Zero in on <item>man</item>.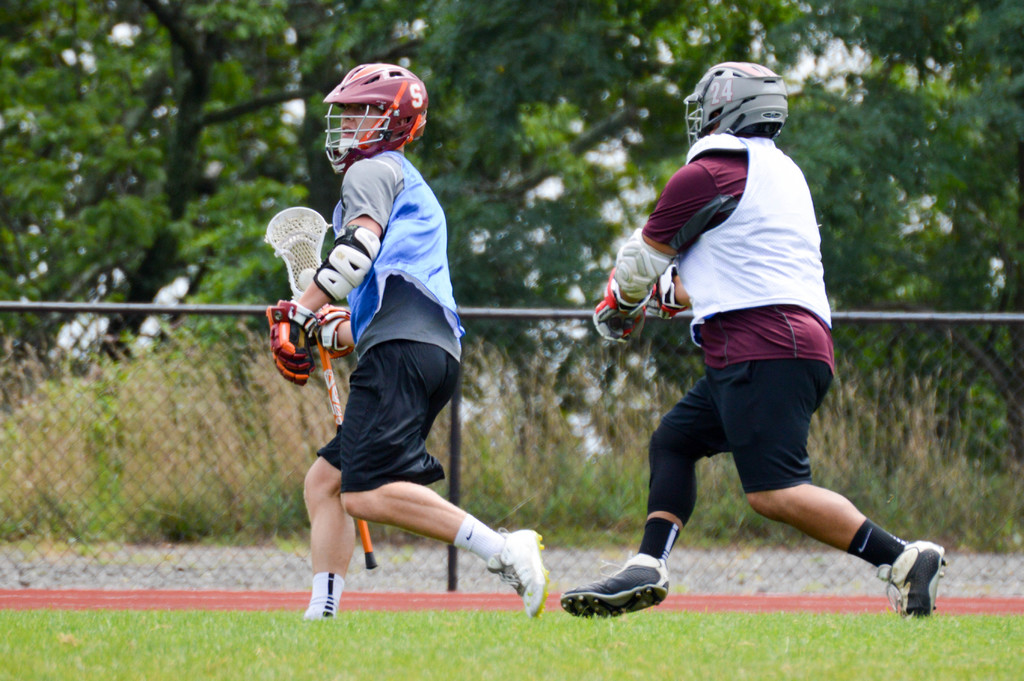
Zeroed in: [left=586, top=87, right=922, bottom=617].
